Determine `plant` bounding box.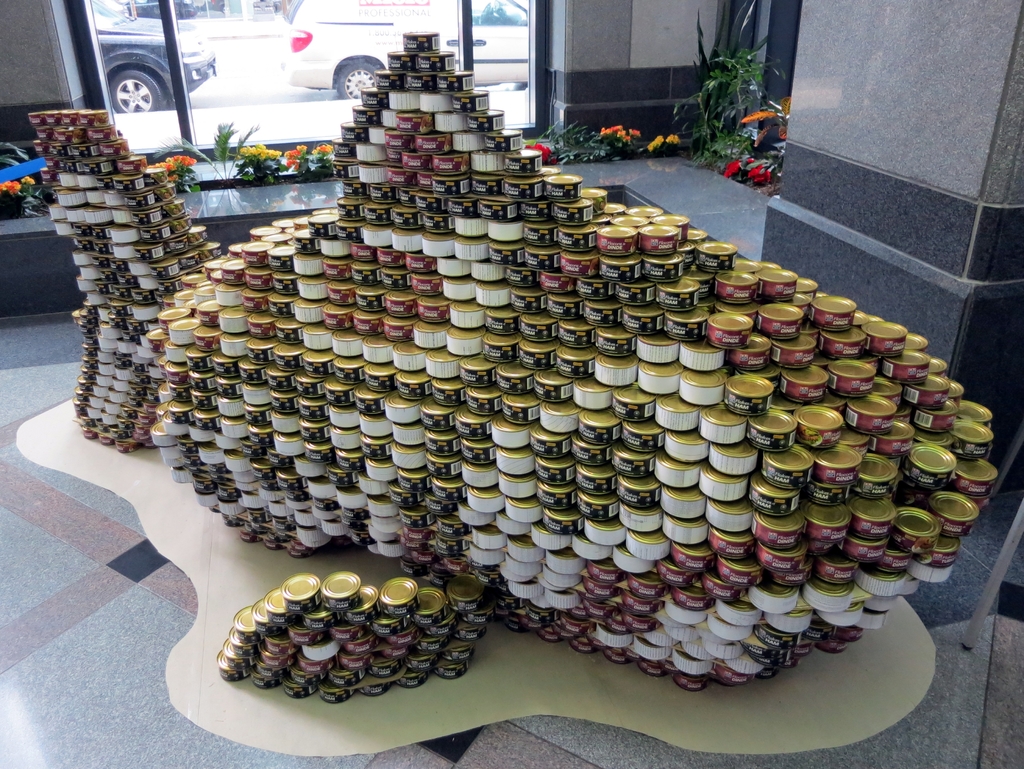
Determined: x1=232 y1=138 x2=284 y2=183.
